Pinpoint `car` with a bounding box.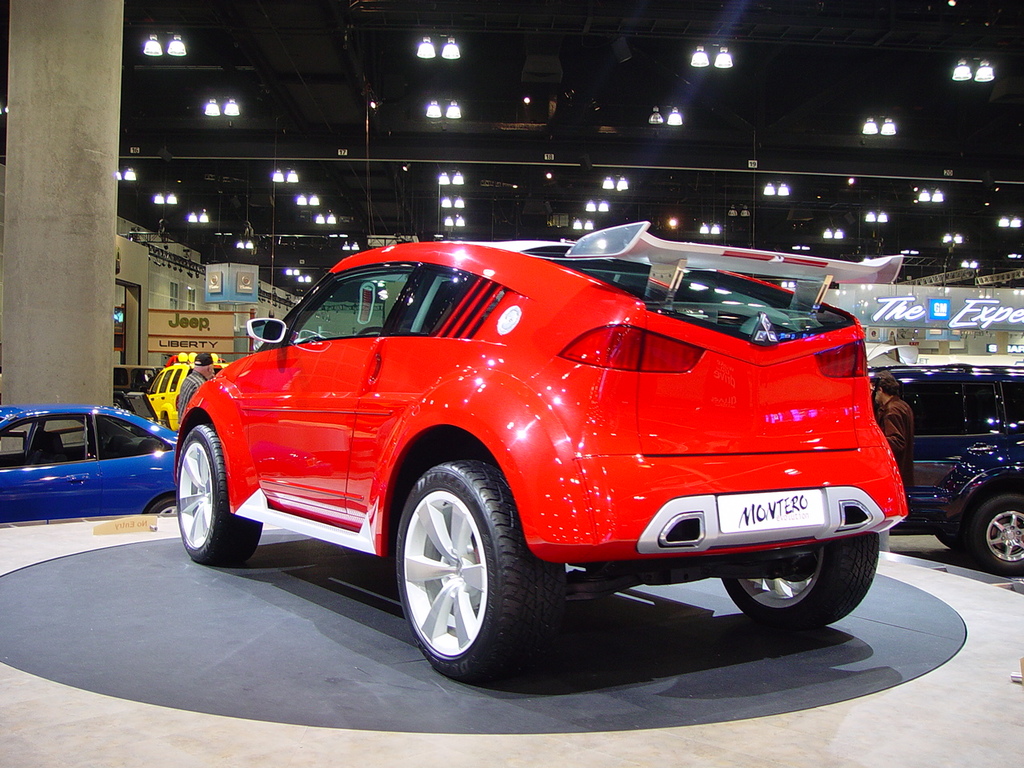
<region>0, 394, 202, 528</region>.
